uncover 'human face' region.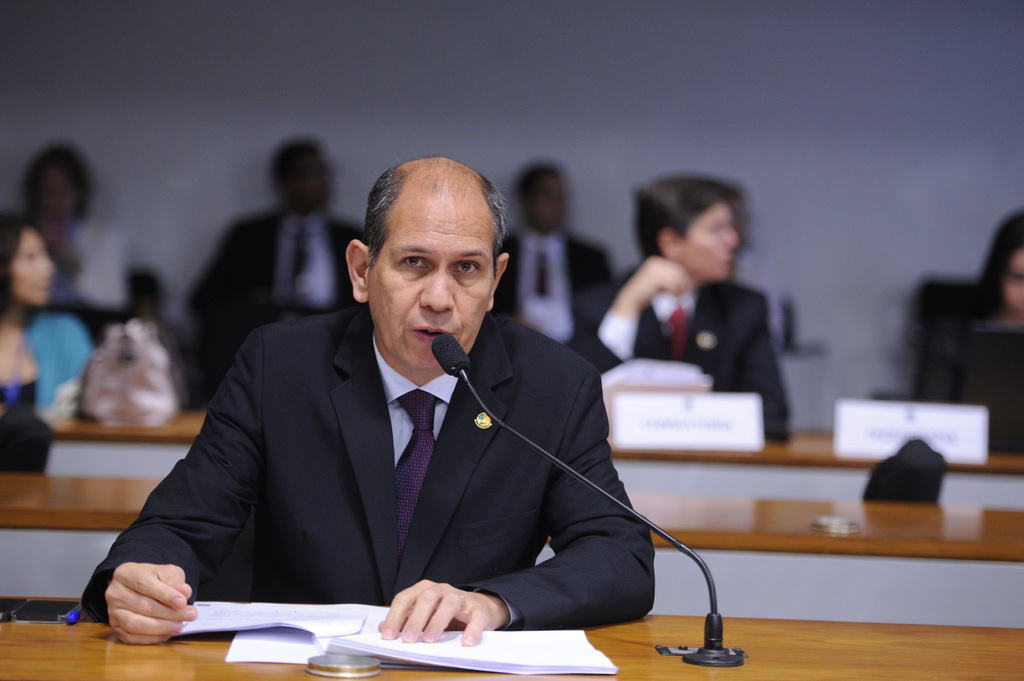
Uncovered: region(1000, 255, 1023, 319).
